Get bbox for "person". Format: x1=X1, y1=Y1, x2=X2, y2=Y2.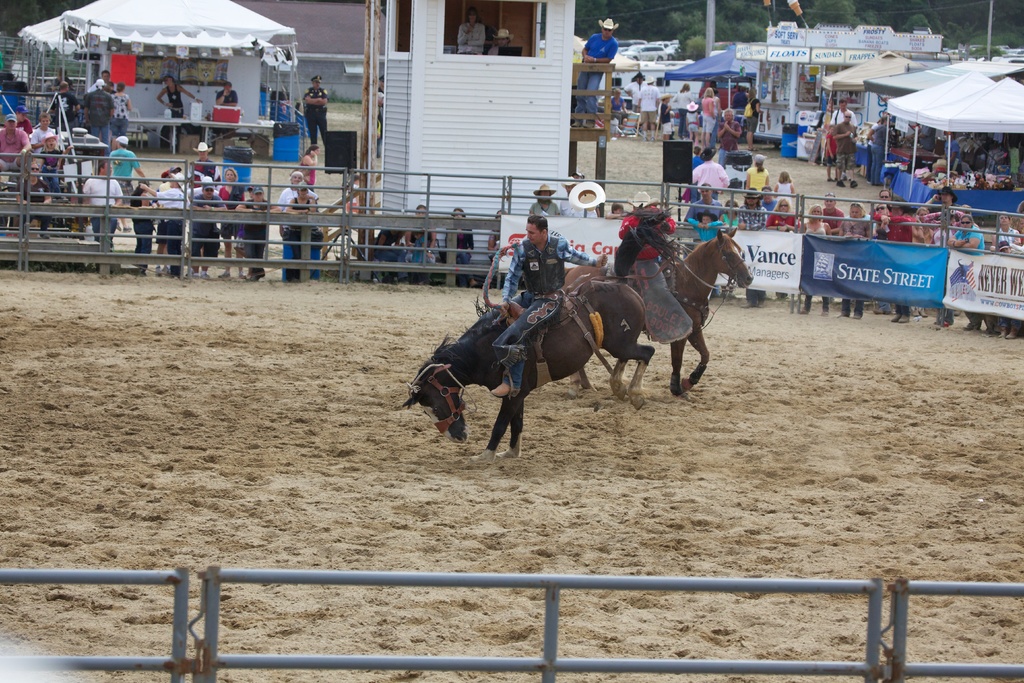
x1=489, y1=215, x2=609, y2=396.
